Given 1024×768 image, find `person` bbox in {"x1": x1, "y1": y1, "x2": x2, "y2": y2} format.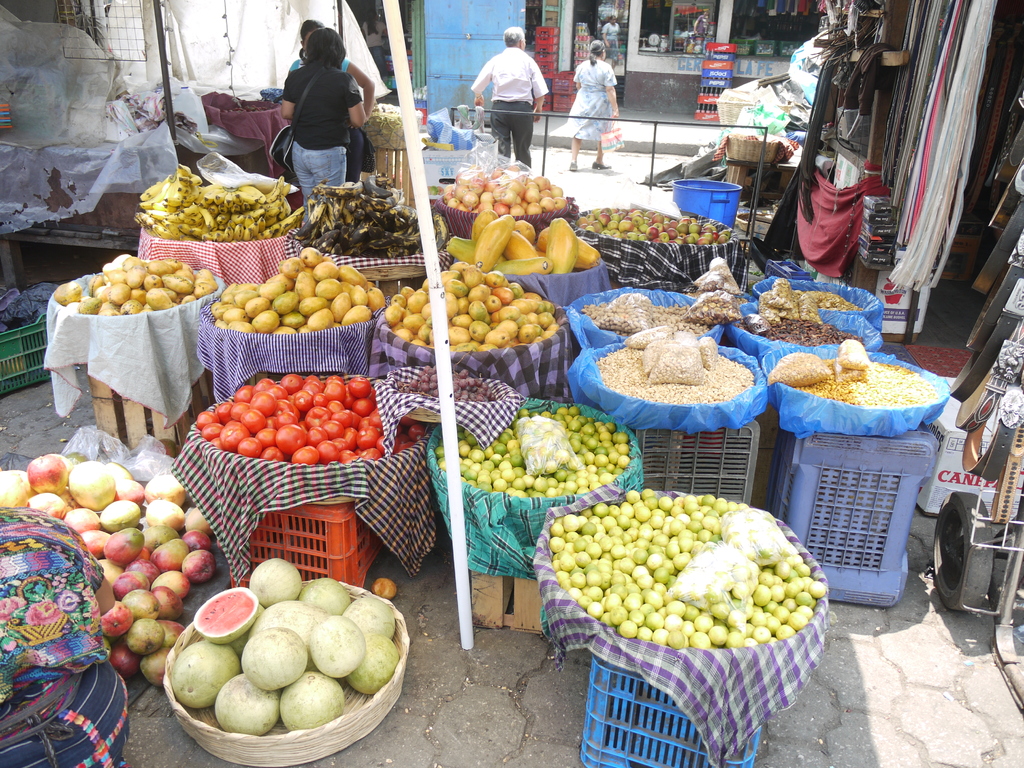
{"x1": 288, "y1": 20, "x2": 376, "y2": 188}.
